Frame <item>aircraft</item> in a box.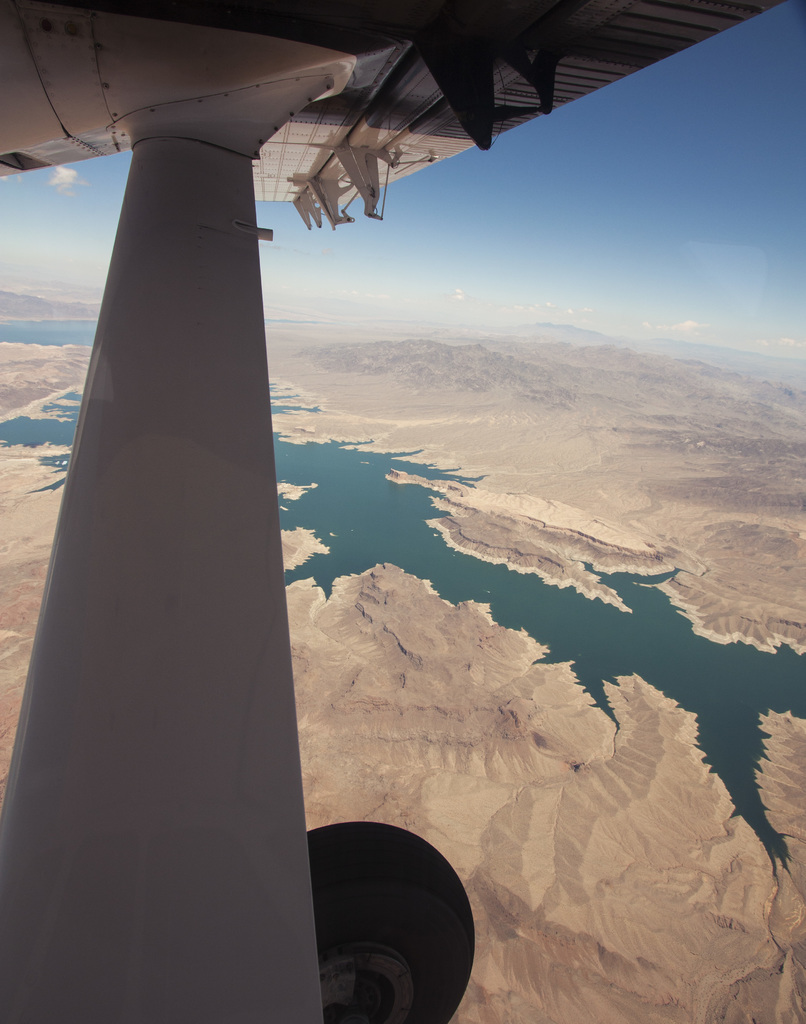
locate(0, 0, 782, 1023).
